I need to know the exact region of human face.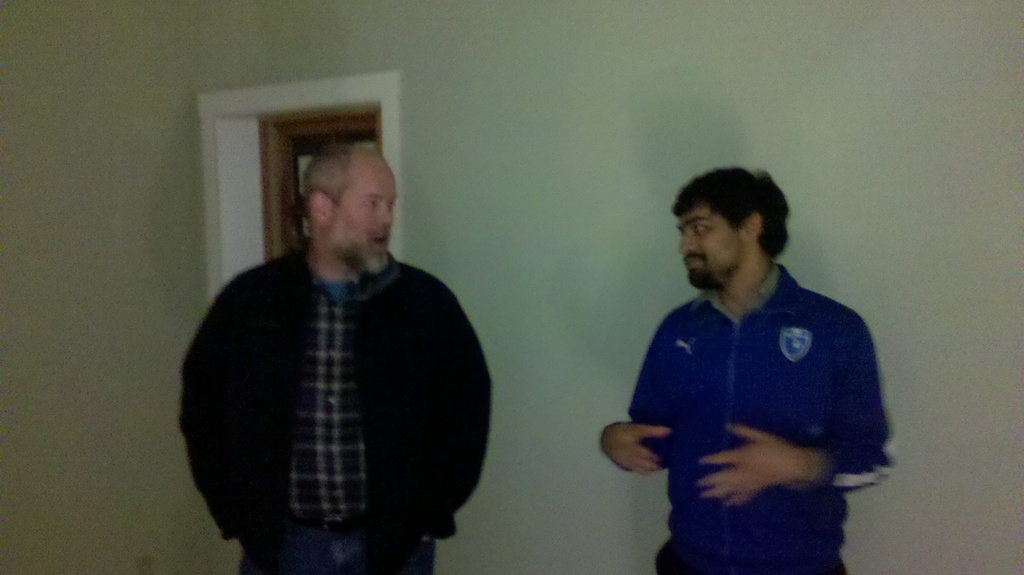
Region: <region>676, 206, 750, 290</region>.
